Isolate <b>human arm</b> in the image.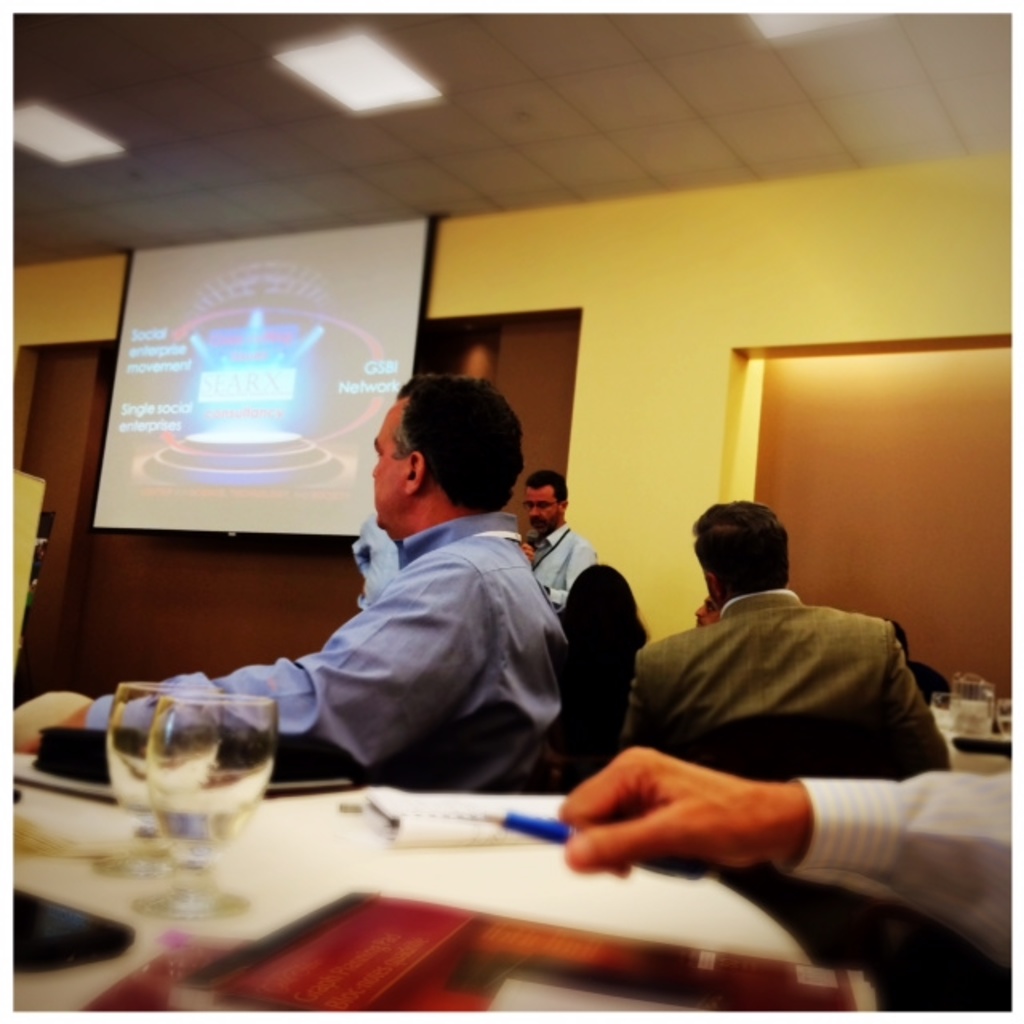
Isolated region: detection(554, 752, 1022, 934).
